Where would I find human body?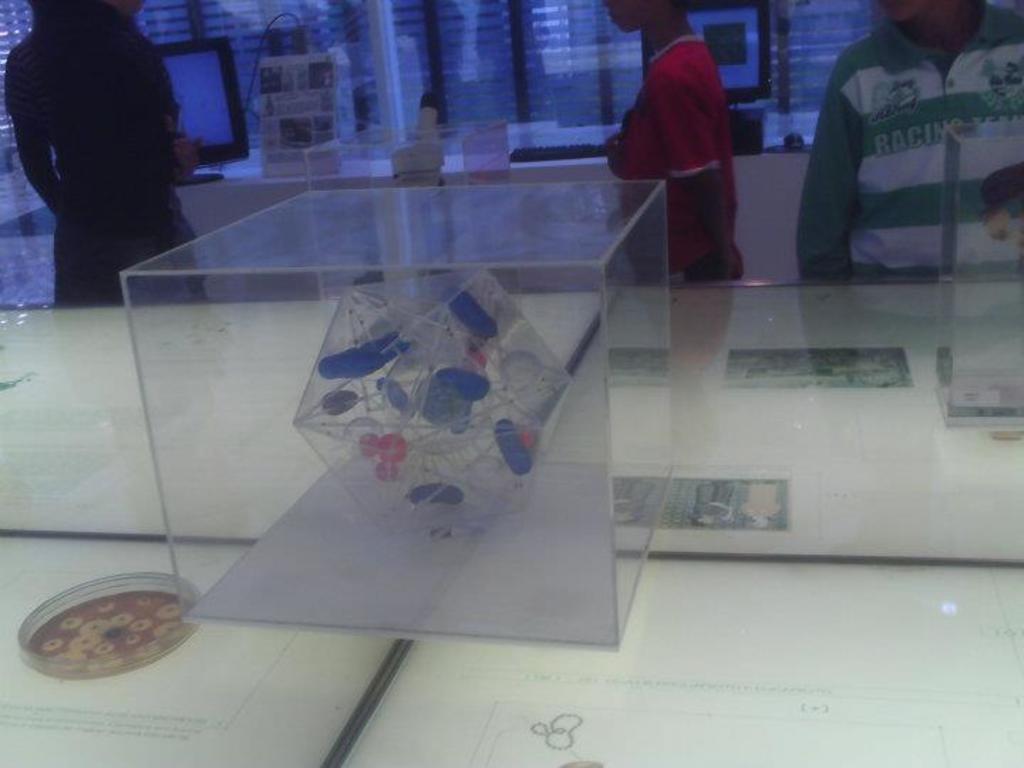
At 612,43,751,282.
